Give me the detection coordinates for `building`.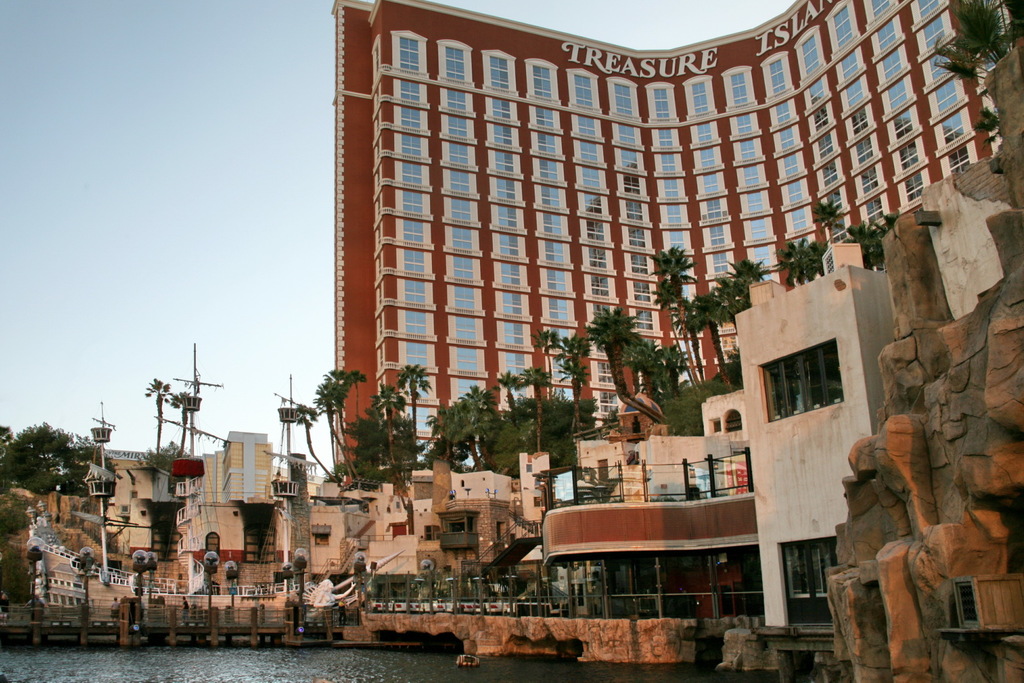
locate(335, 0, 1023, 473).
